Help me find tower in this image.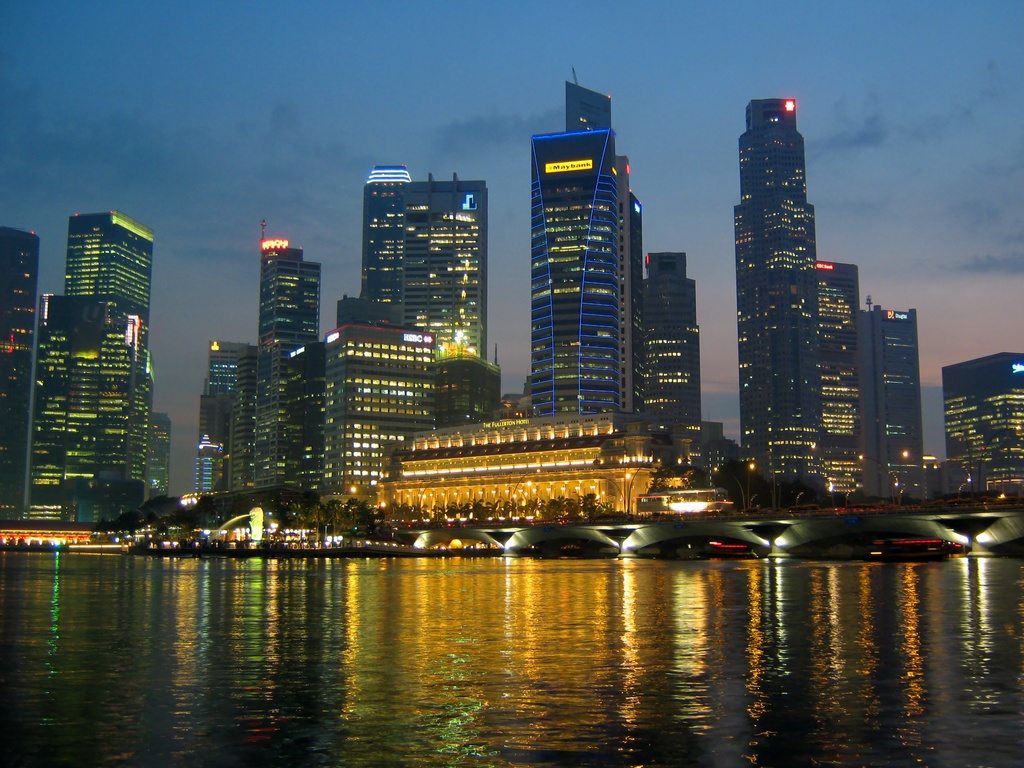
Found it: region(0, 225, 41, 517).
